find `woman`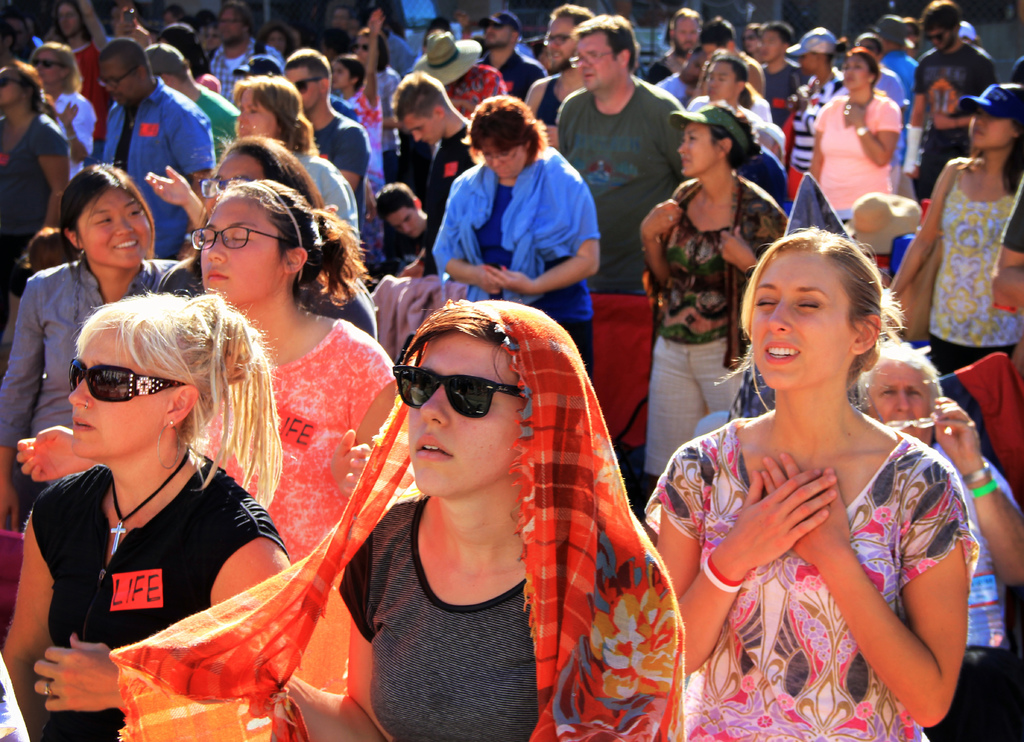
(left=14, top=181, right=401, bottom=693)
